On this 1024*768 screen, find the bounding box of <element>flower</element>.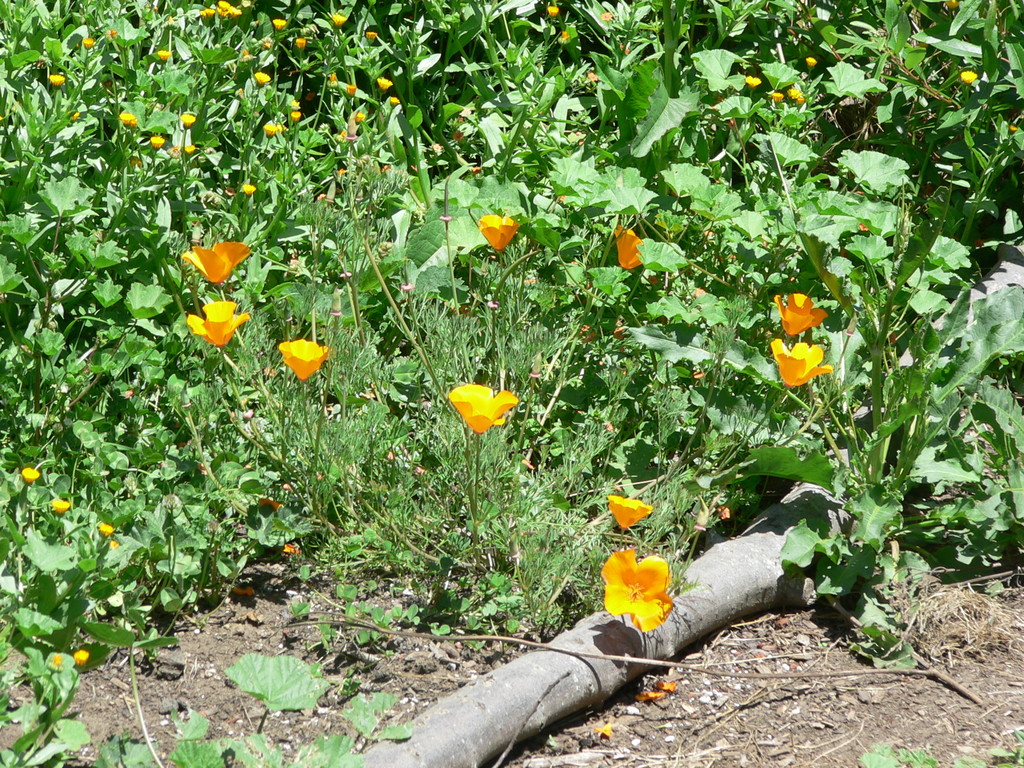
Bounding box: (76,37,98,53).
